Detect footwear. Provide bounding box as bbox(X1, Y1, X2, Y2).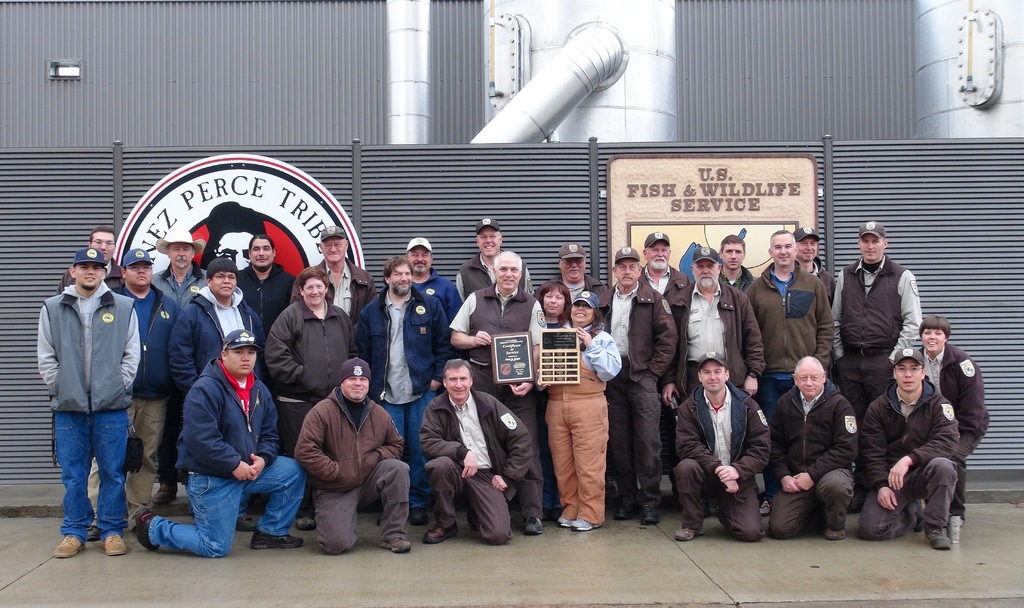
bbox(102, 535, 129, 556).
